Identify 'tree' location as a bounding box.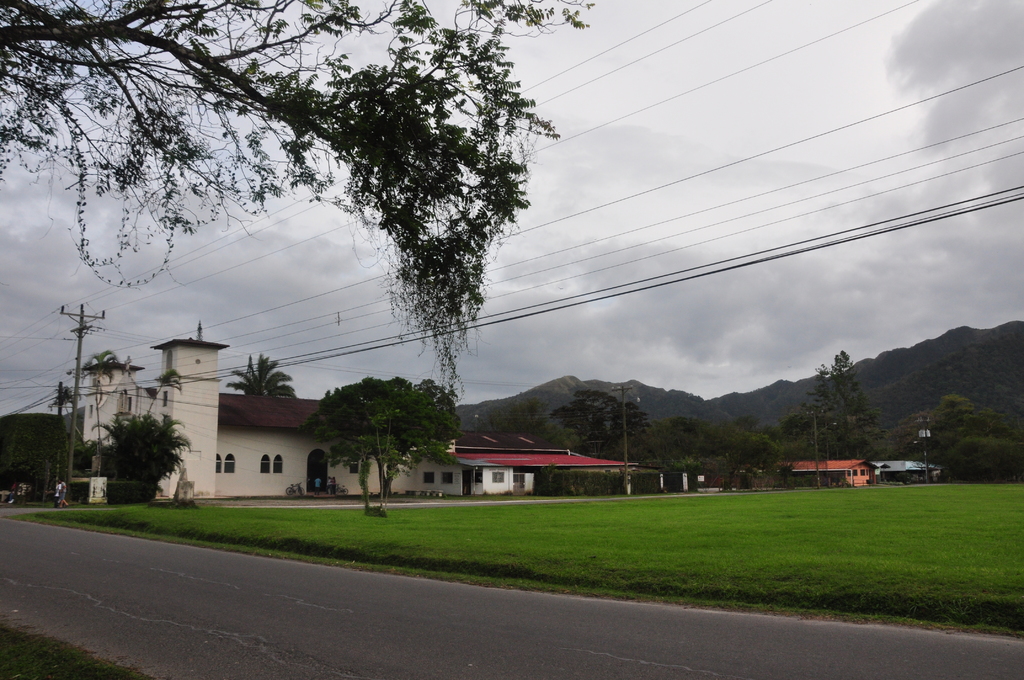
<box>803,344,871,465</box>.
